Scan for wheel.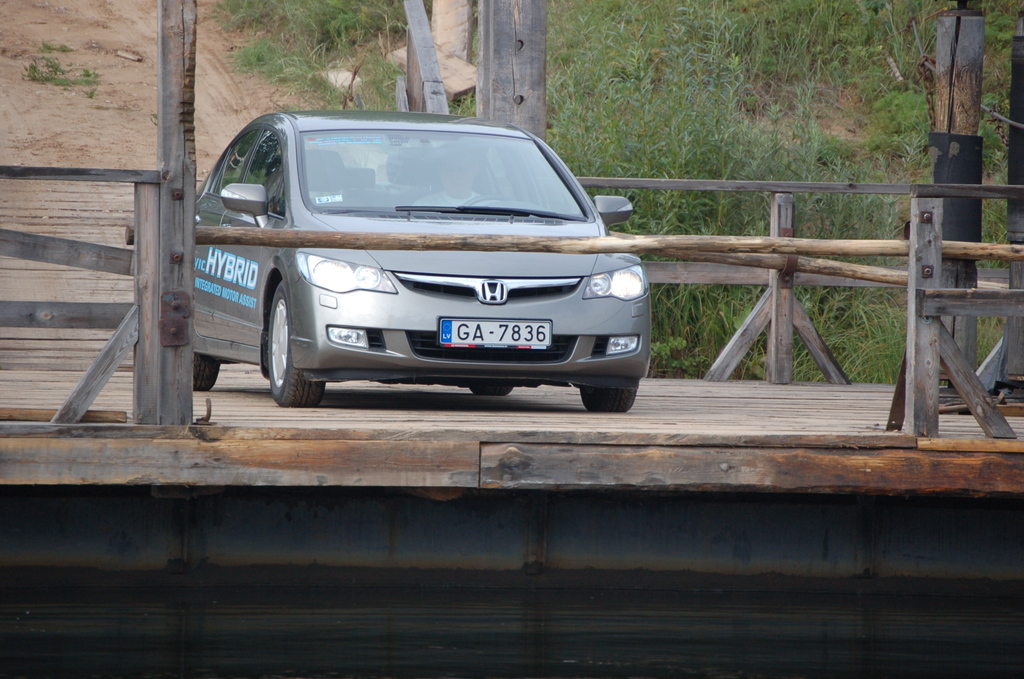
Scan result: bbox=[191, 351, 225, 391].
